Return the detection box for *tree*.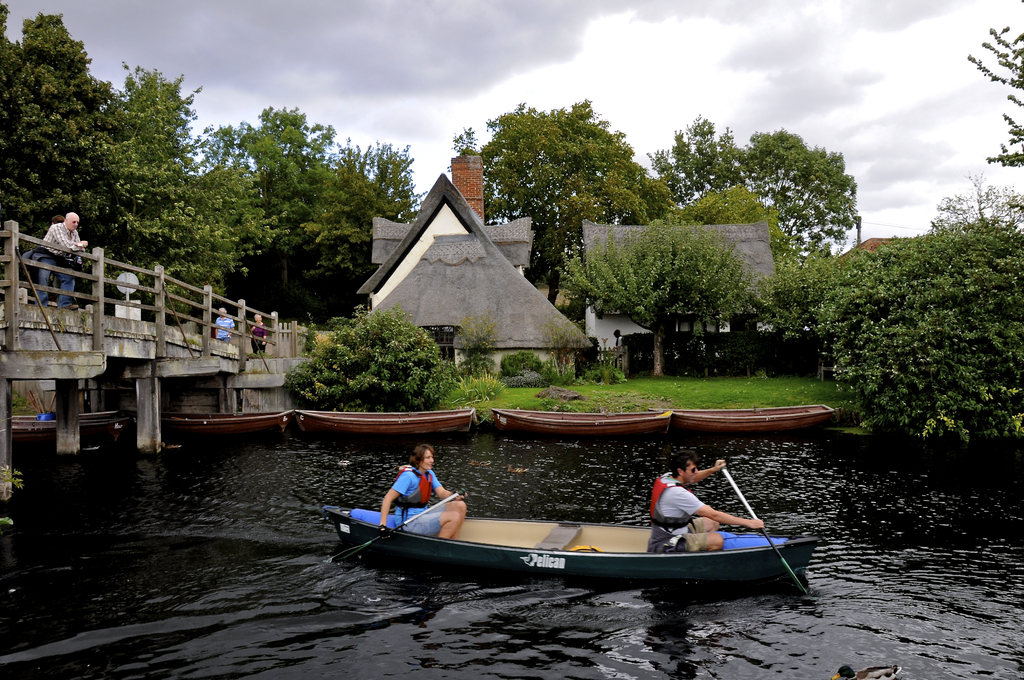
rect(287, 303, 460, 415).
